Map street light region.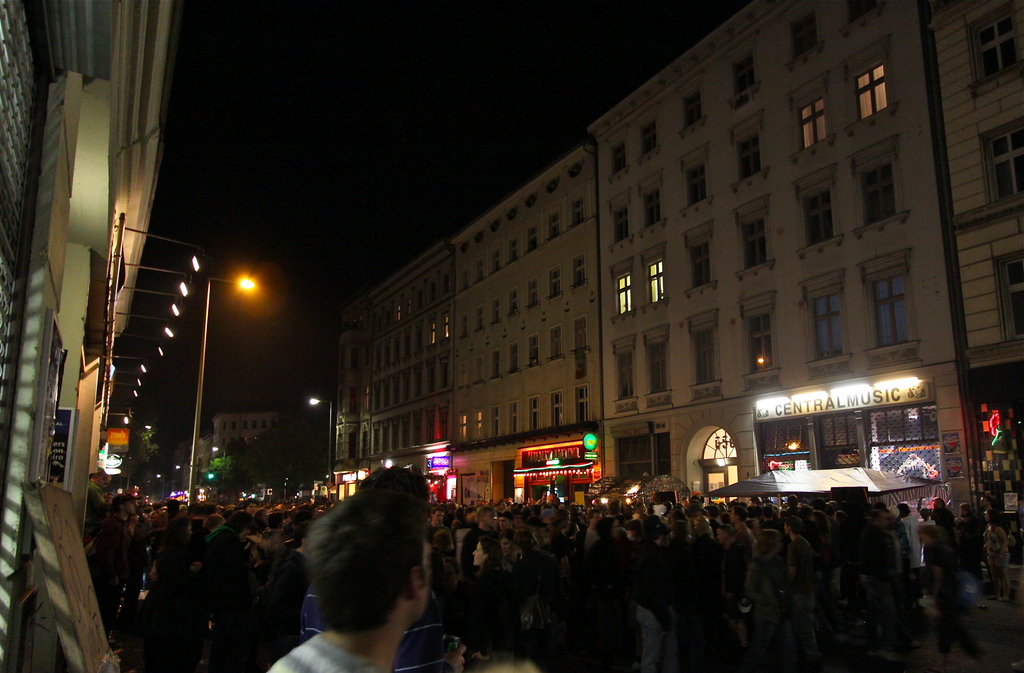
Mapped to 306,394,336,493.
